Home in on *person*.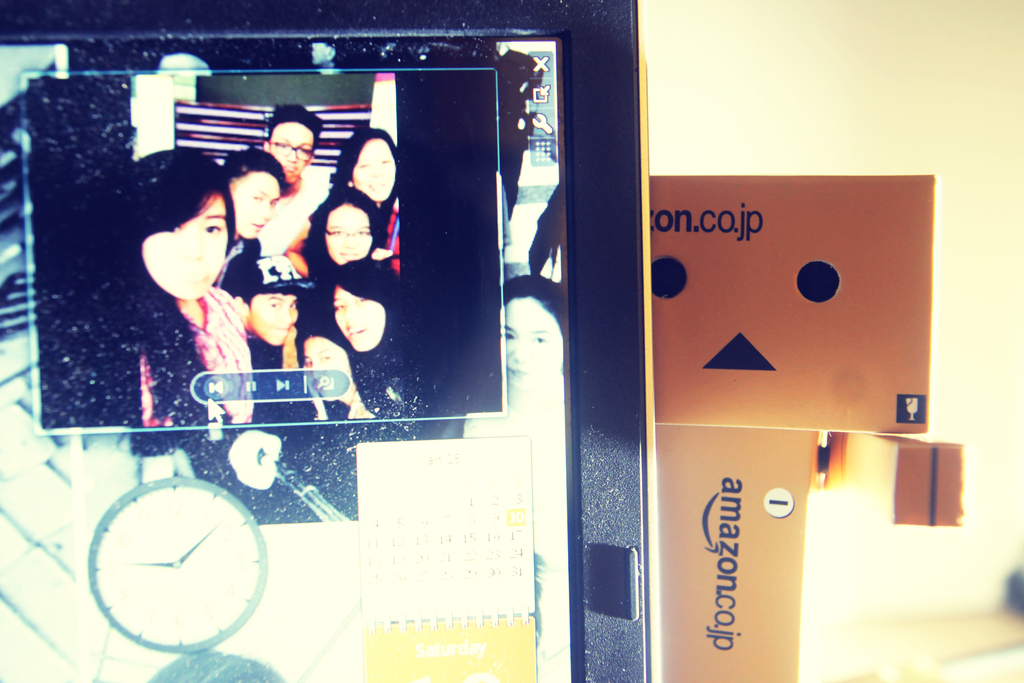
Homed in at x1=296 y1=313 x2=379 y2=420.
